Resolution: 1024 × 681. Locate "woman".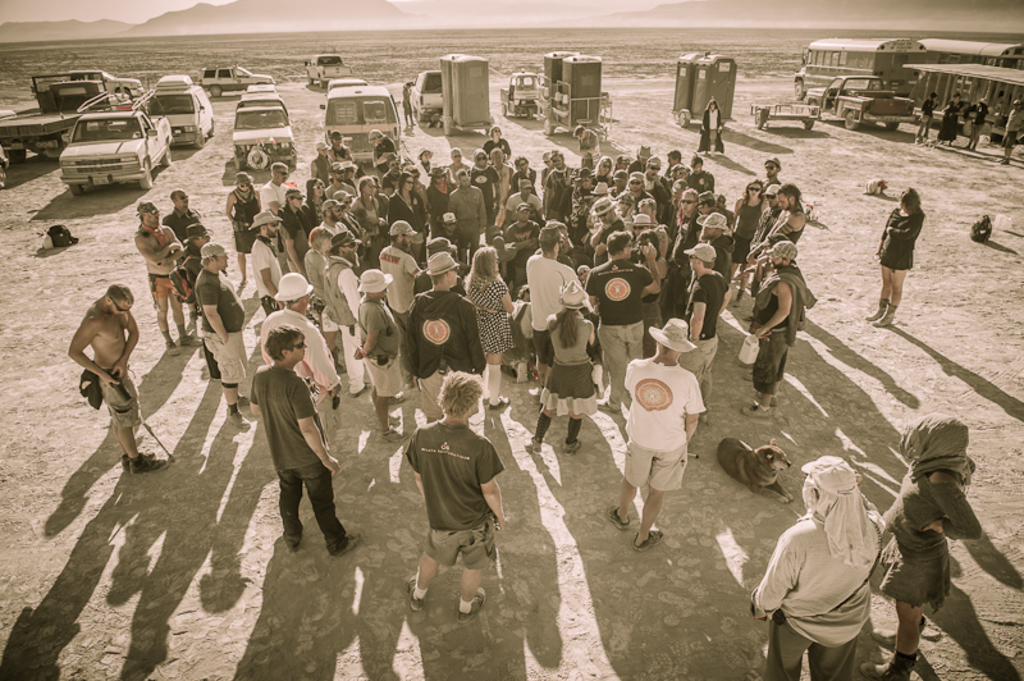
Rect(278, 186, 308, 278).
